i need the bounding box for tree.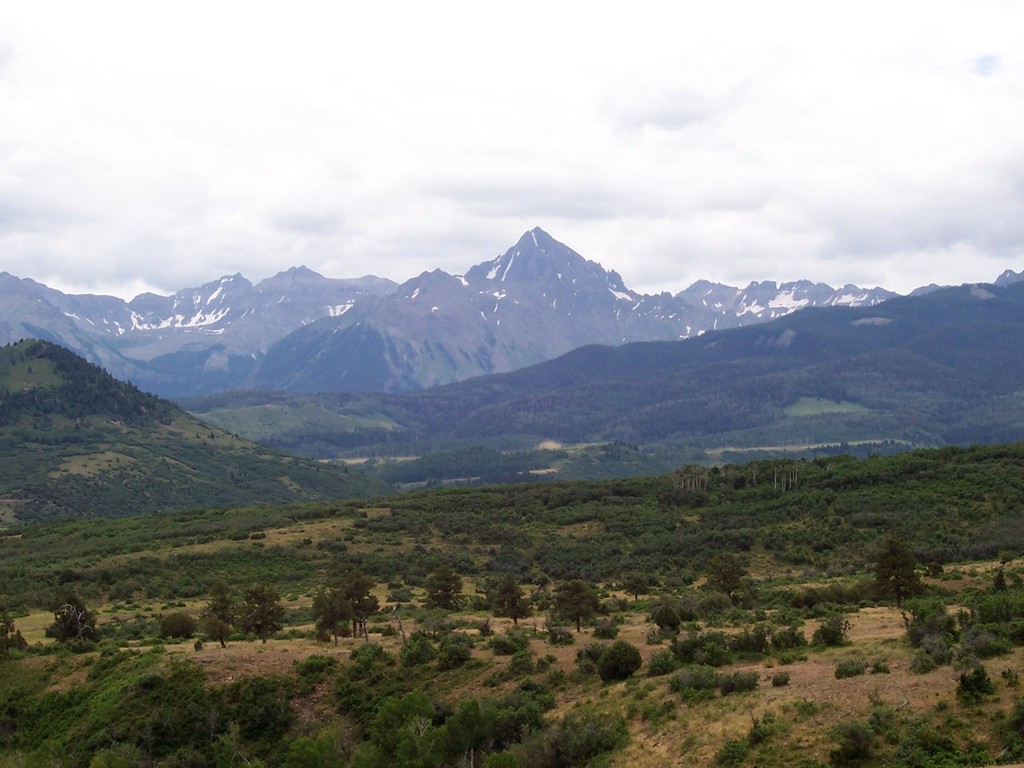
Here it is: <box>63,570,83,582</box>.
